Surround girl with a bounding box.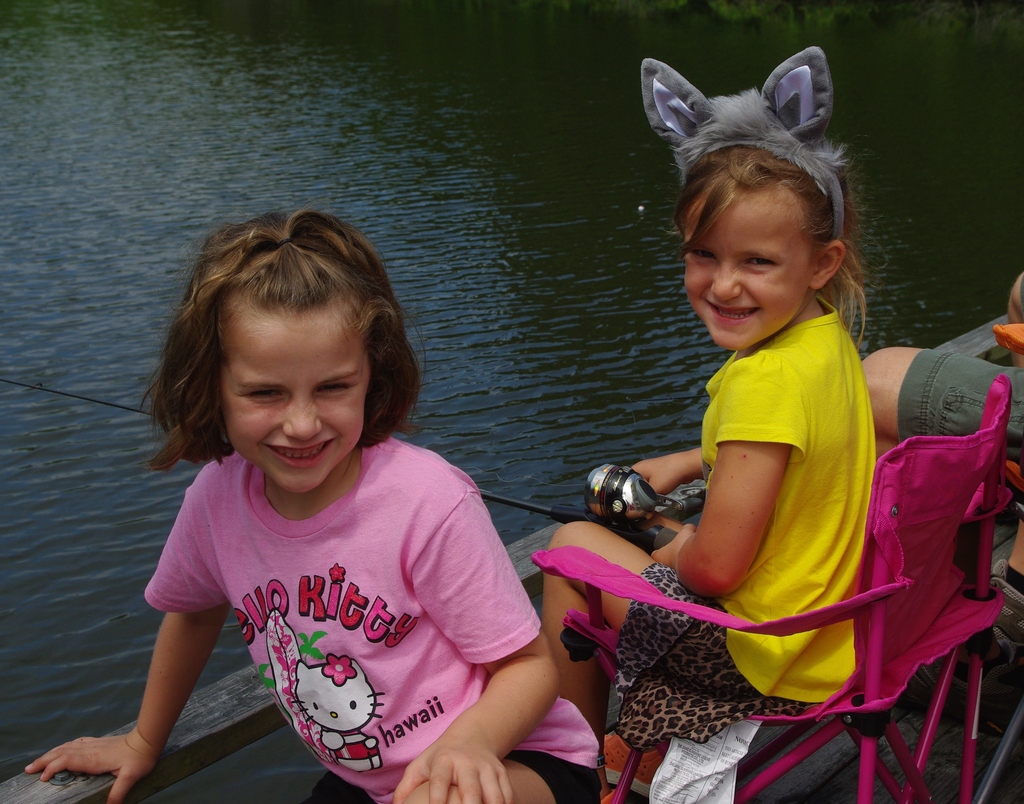
20, 209, 597, 803.
